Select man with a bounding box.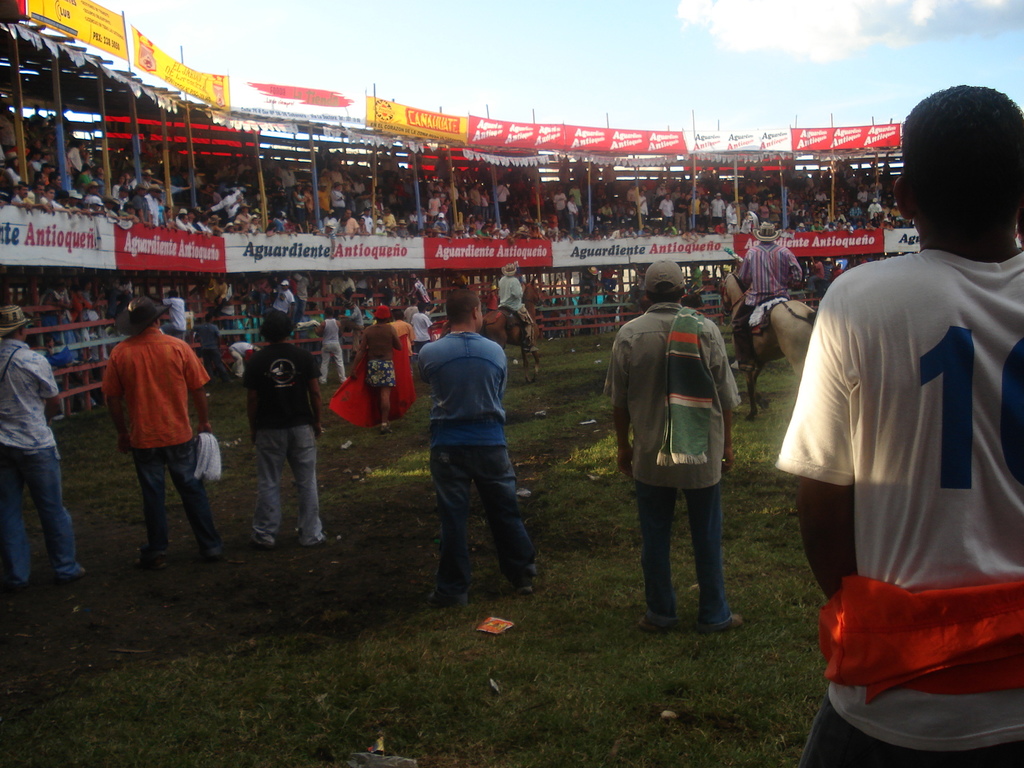
crop(93, 295, 209, 570).
